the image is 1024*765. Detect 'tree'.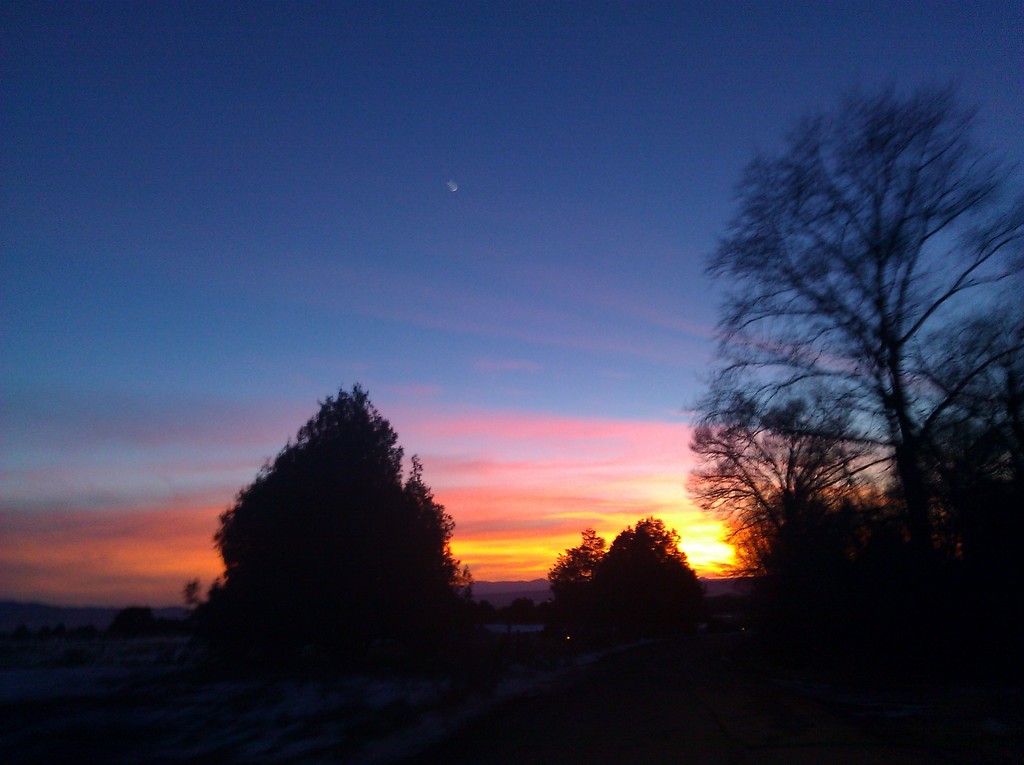
Detection: detection(546, 526, 604, 637).
